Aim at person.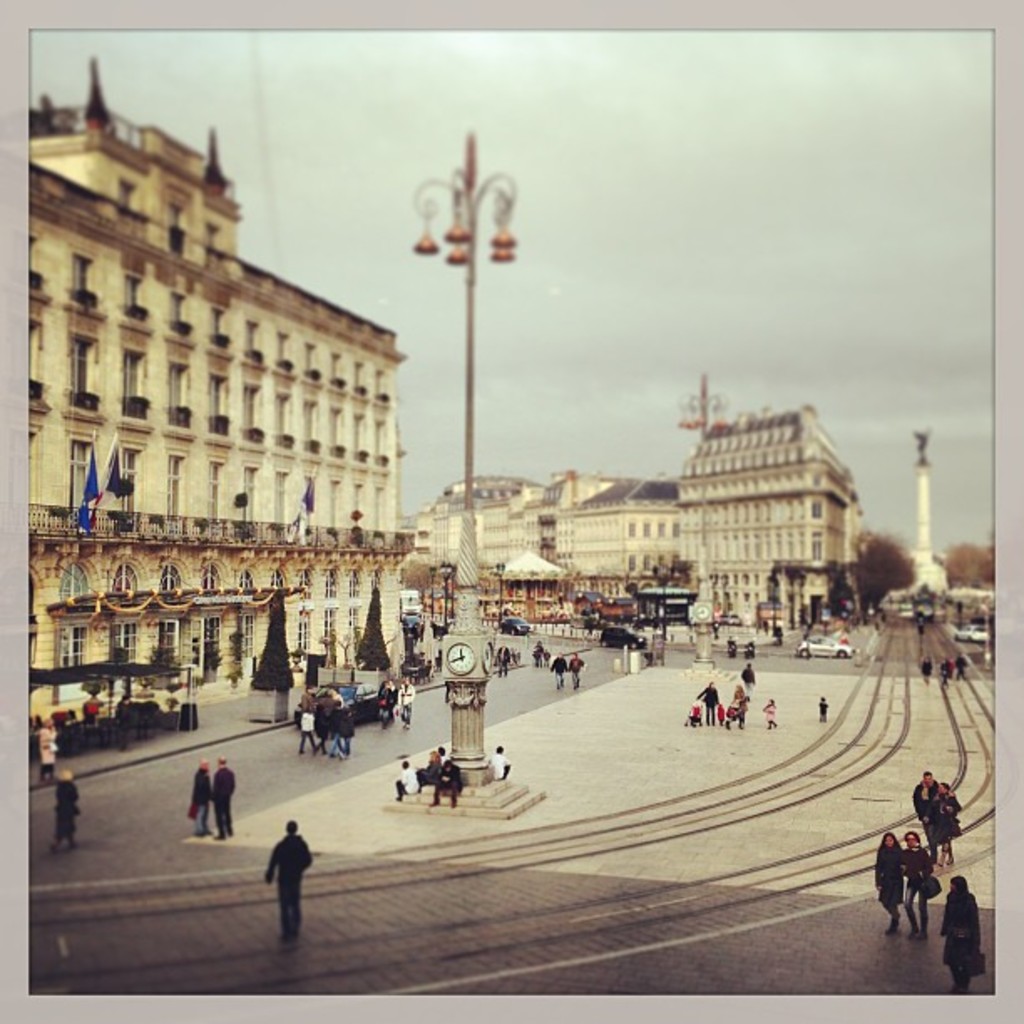
Aimed at pyautogui.locateOnScreen(378, 683, 392, 718).
